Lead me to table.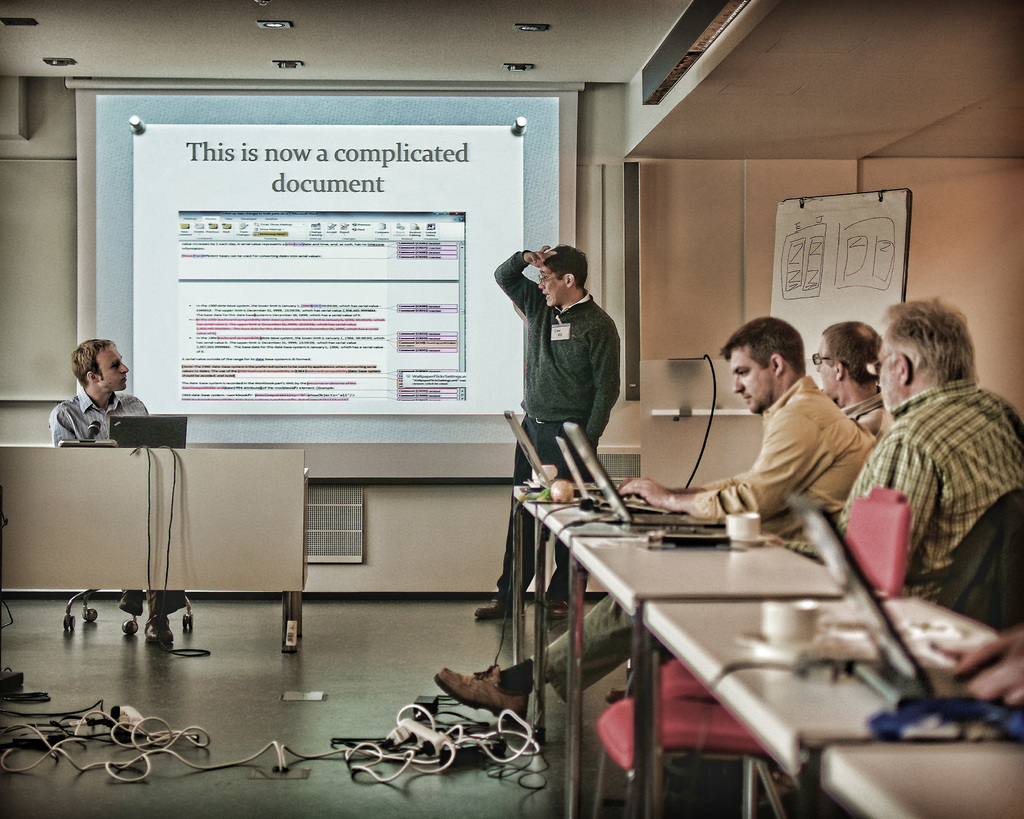
Lead to 639 594 1023 818.
